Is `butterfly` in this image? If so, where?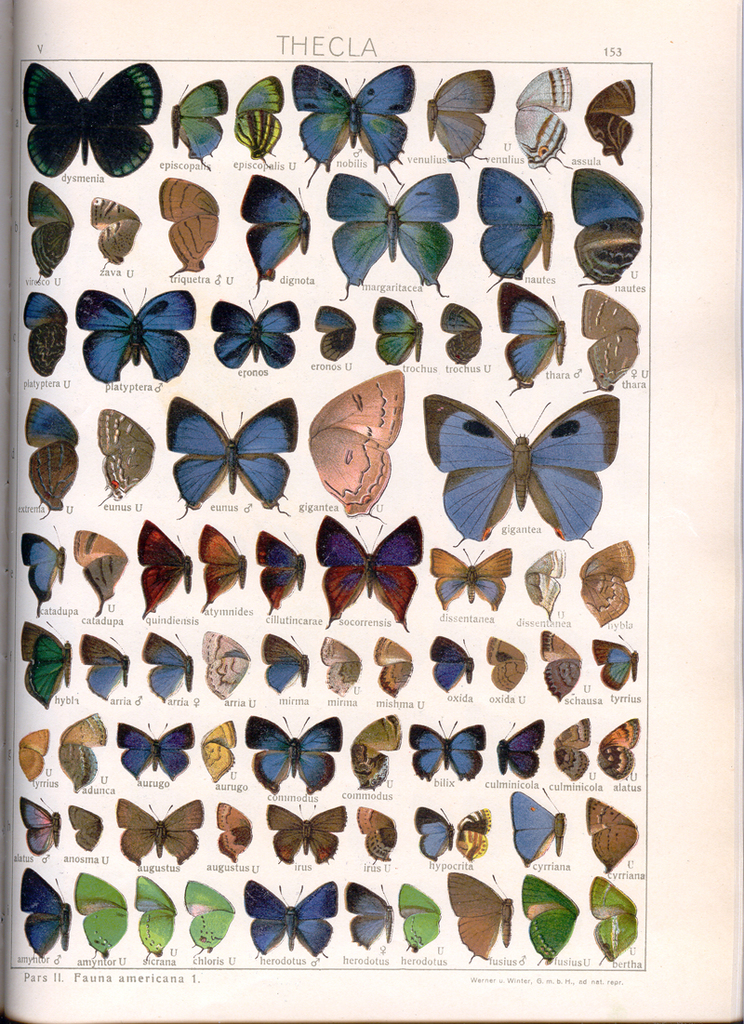
Yes, at bbox=[262, 627, 315, 696].
